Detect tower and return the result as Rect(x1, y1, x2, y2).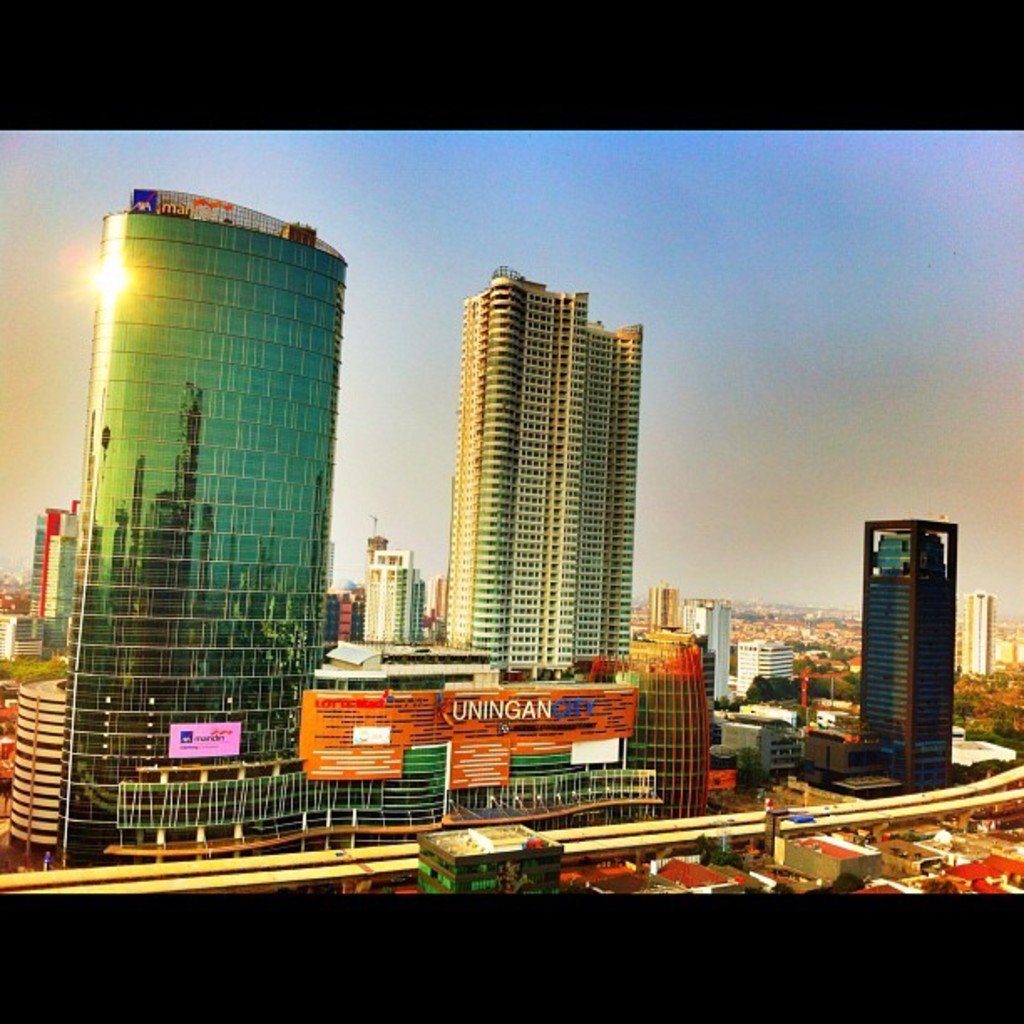
Rect(440, 264, 637, 688).
